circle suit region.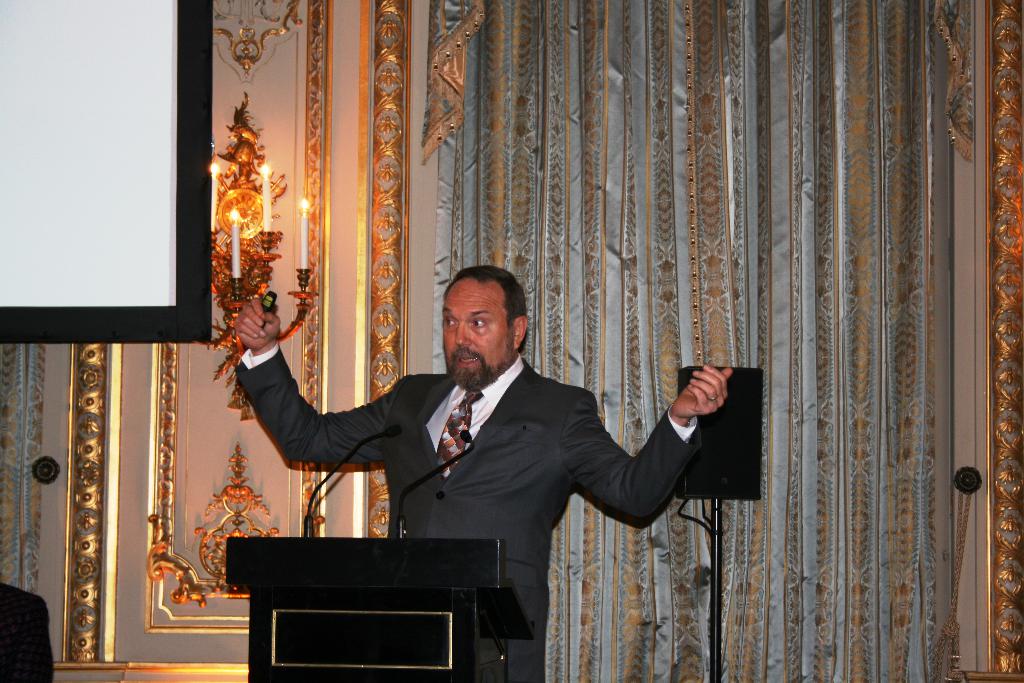
Region: 253:322:725:607.
